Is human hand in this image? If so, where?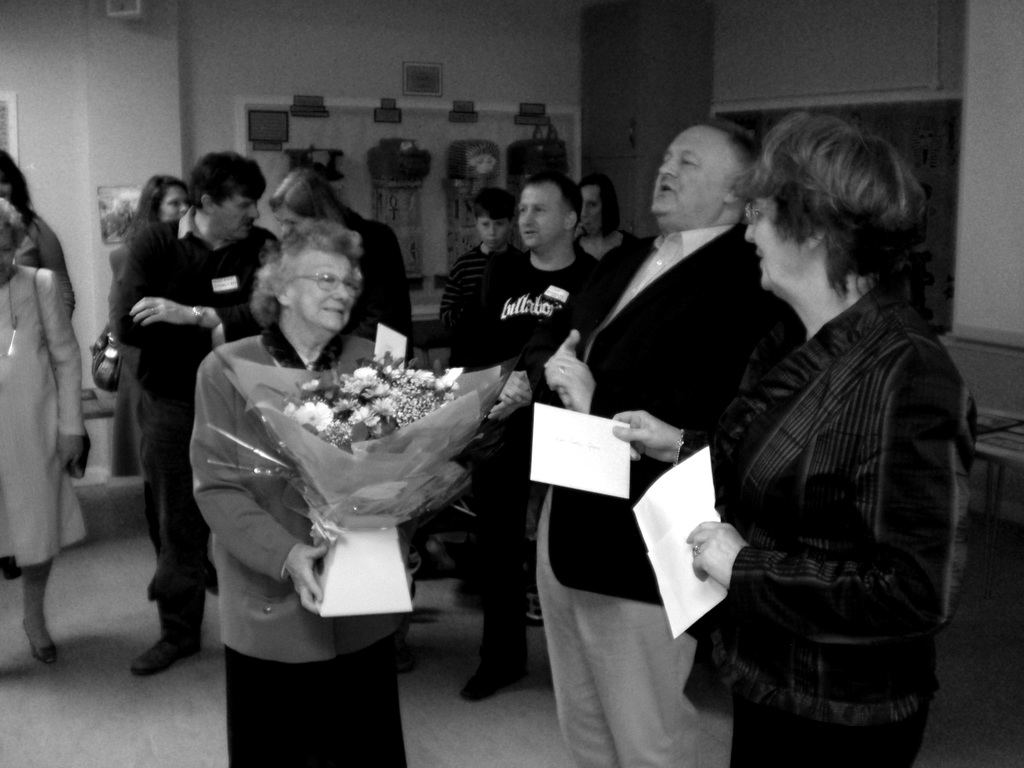
Yes, at {"x1": 498, "y1": 369, "x2": 534, "y2": 409}.
